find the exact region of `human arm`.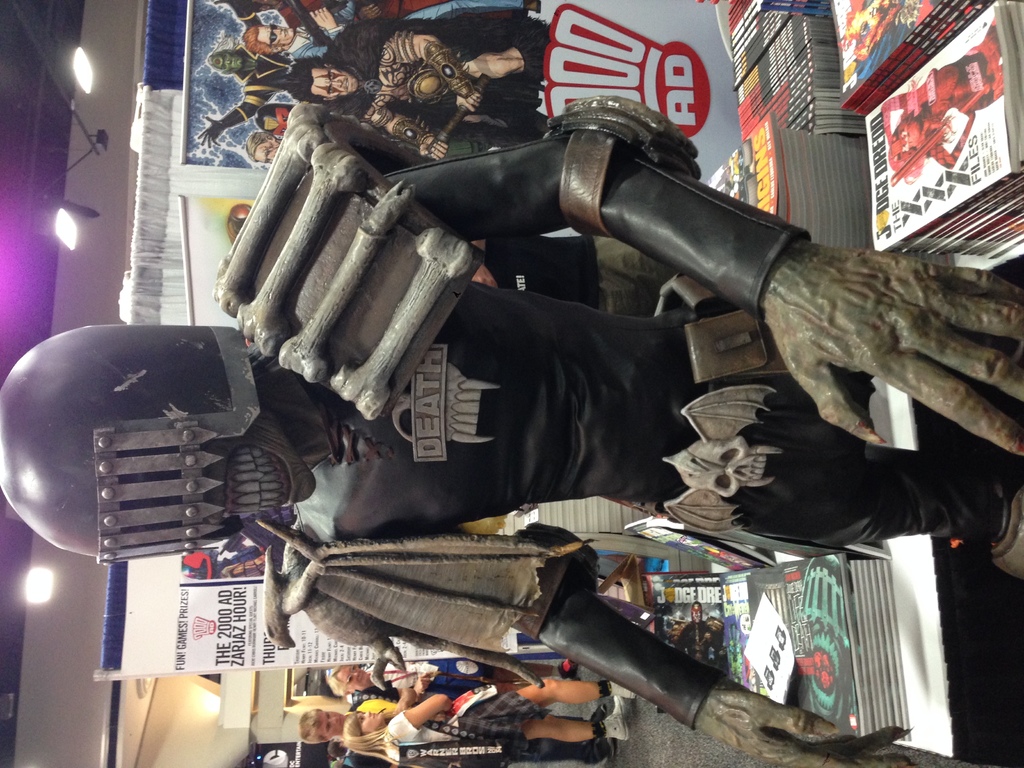
Exact region: <bbox>375, 94, 1023, 485</bbox>.
